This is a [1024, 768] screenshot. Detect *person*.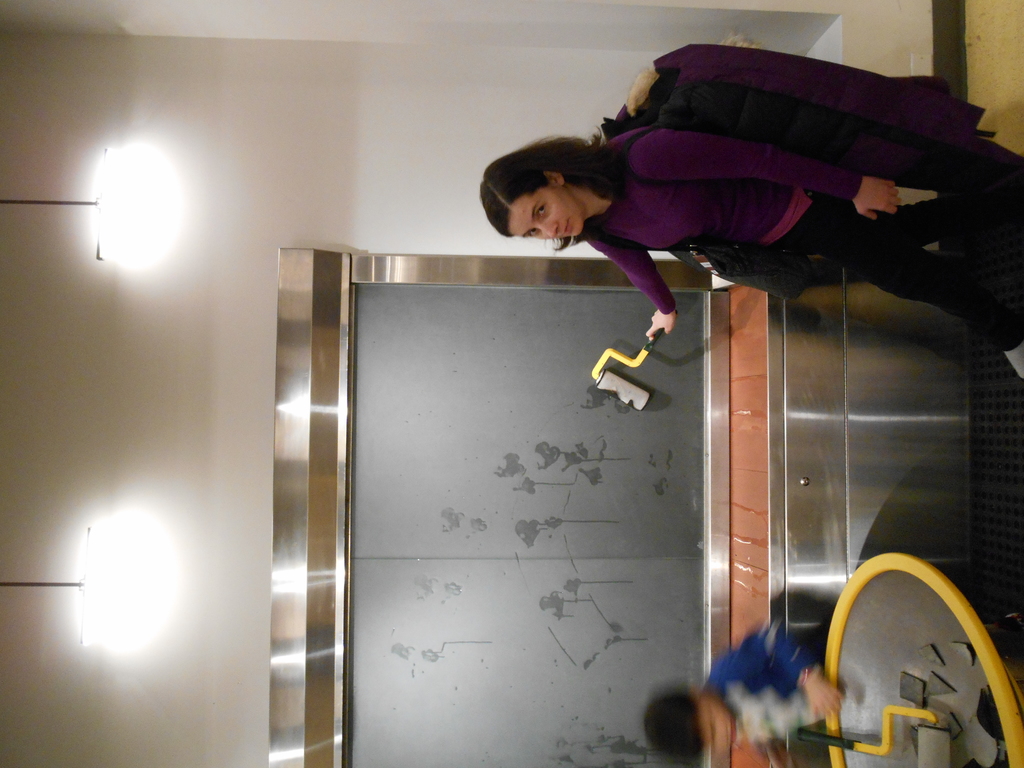
[x1=641, y1=627, x2=845, y2=757].
